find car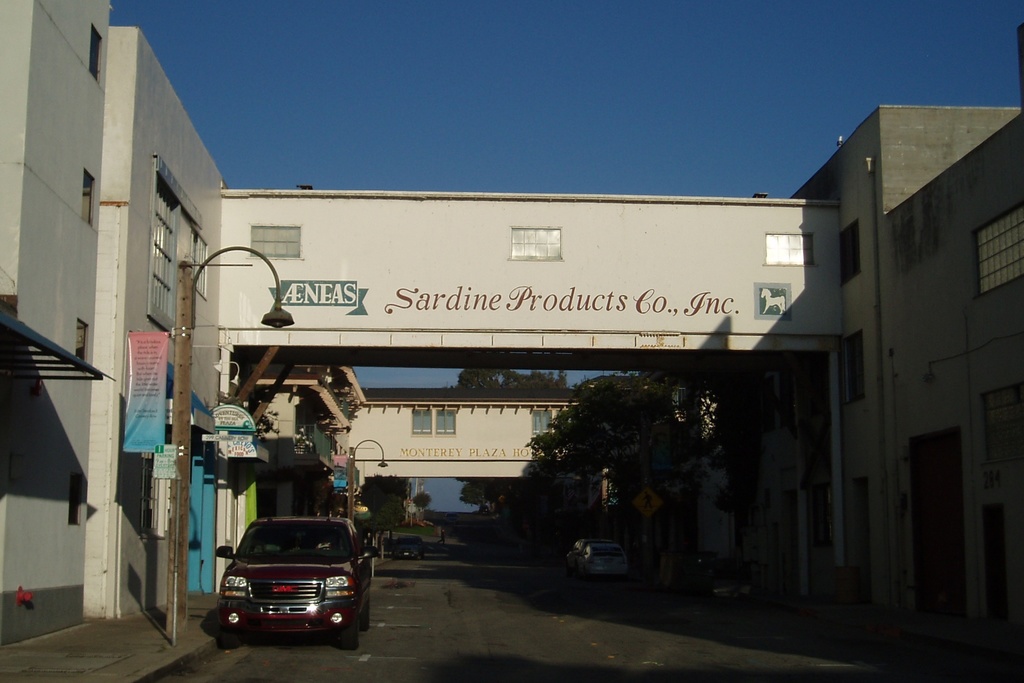
region(567, 538, 612, 577)
